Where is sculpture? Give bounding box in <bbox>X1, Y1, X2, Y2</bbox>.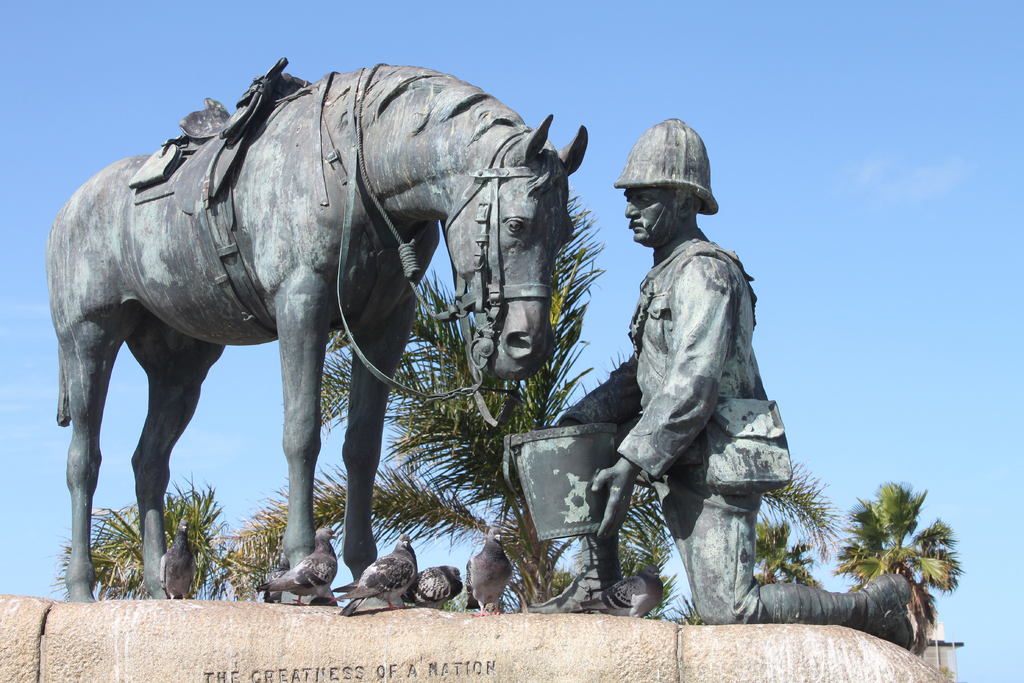
<bbox>156, 520, 204, 599</bbox>.
